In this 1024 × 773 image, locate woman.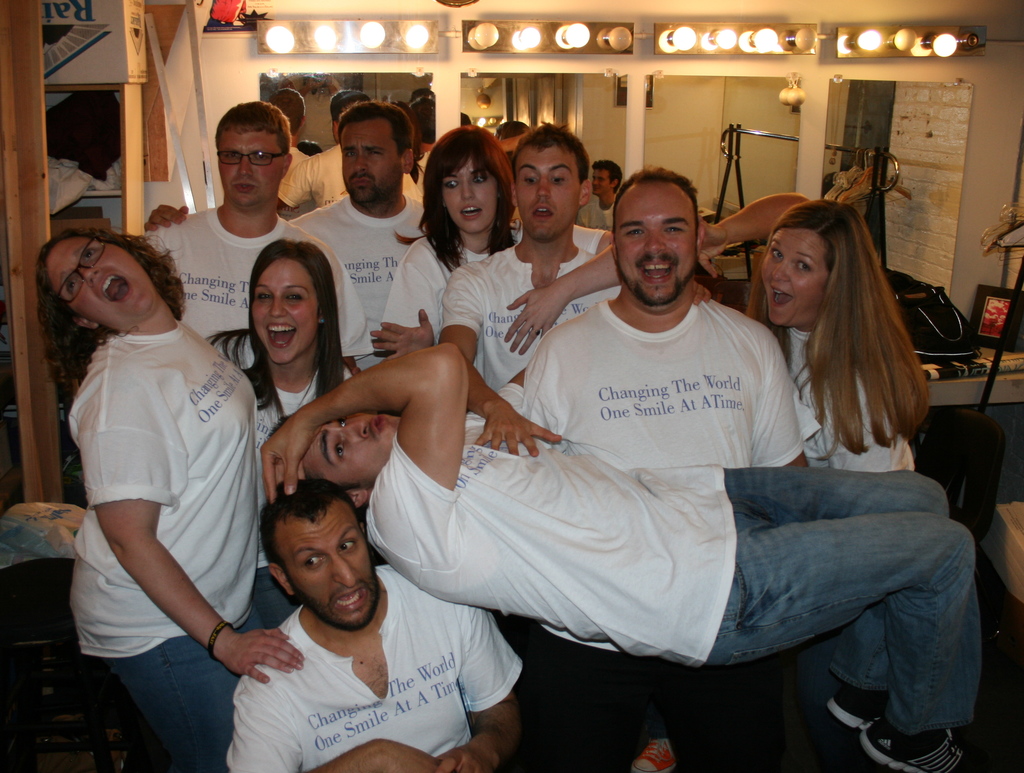
Bounding box: box=[700, 191, 931, 475].
